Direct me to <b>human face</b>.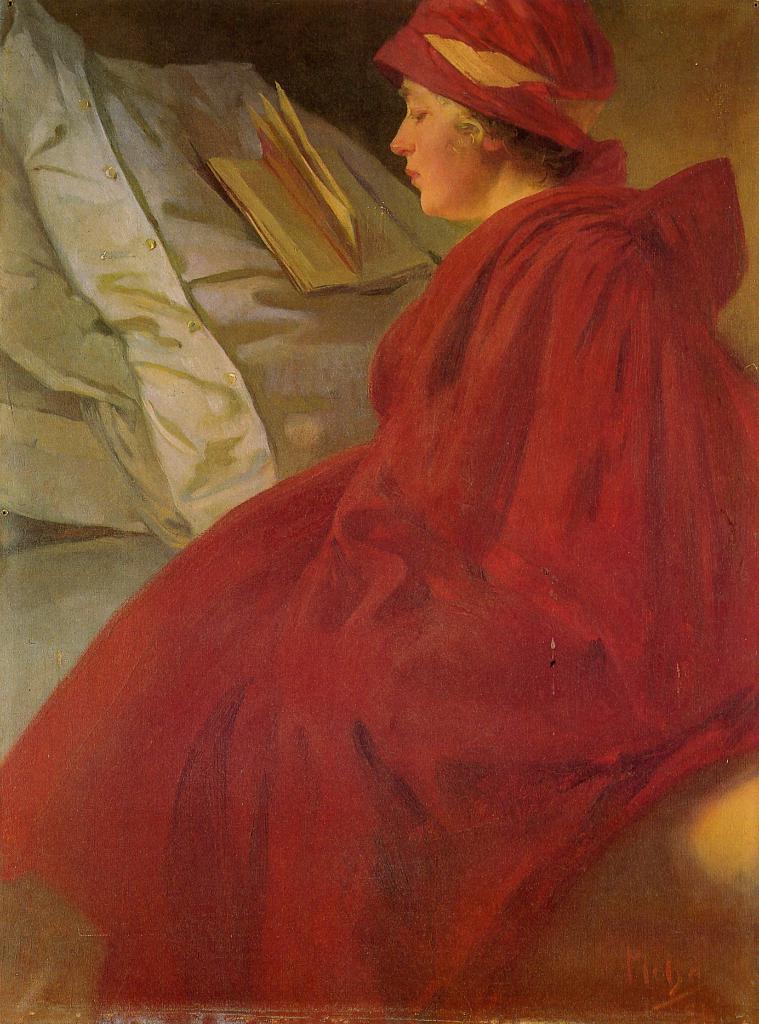
Direction: 389, 73, 484, 220.
